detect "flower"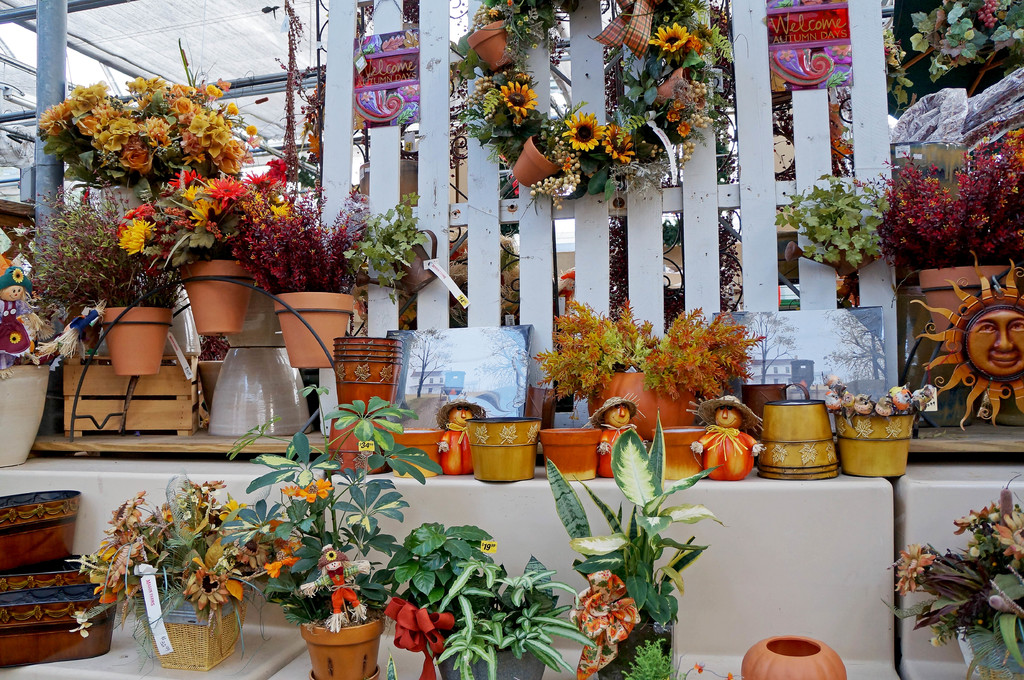
(166, 171, 202, 194)
